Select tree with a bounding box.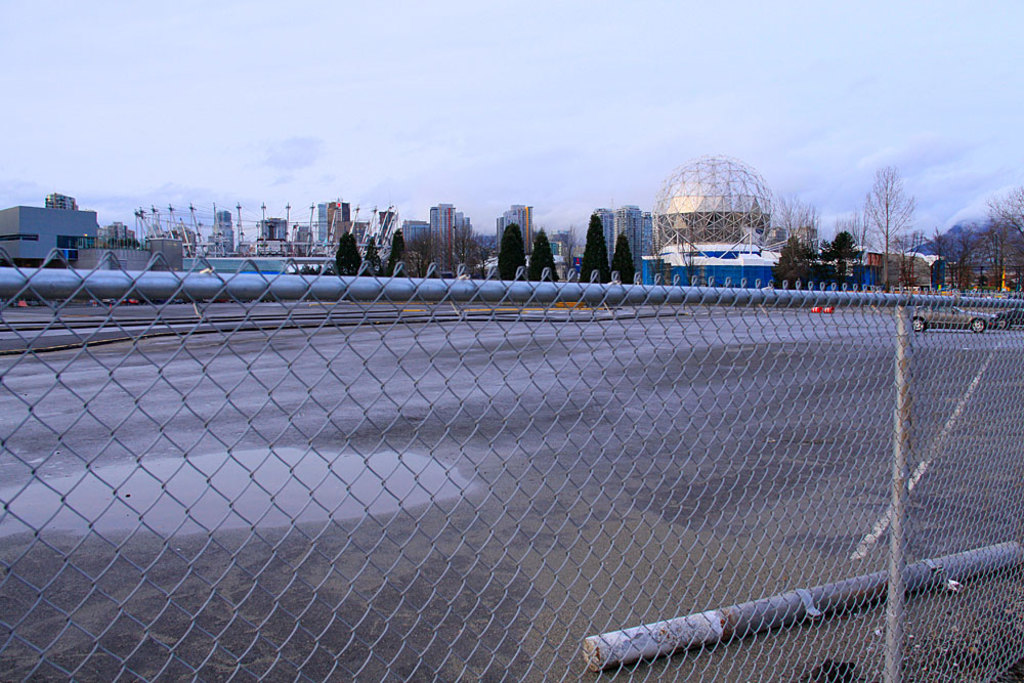
left=777, top=198, right=830, bottom=289.
